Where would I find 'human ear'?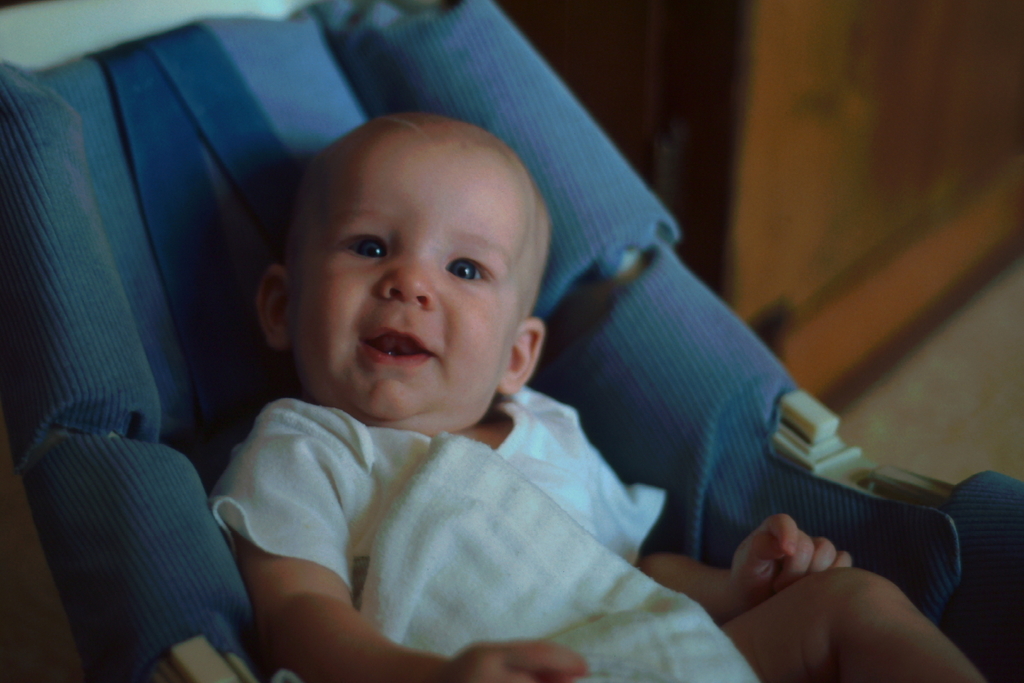
At x1=256, y1=261, x2=292, y2=353.
